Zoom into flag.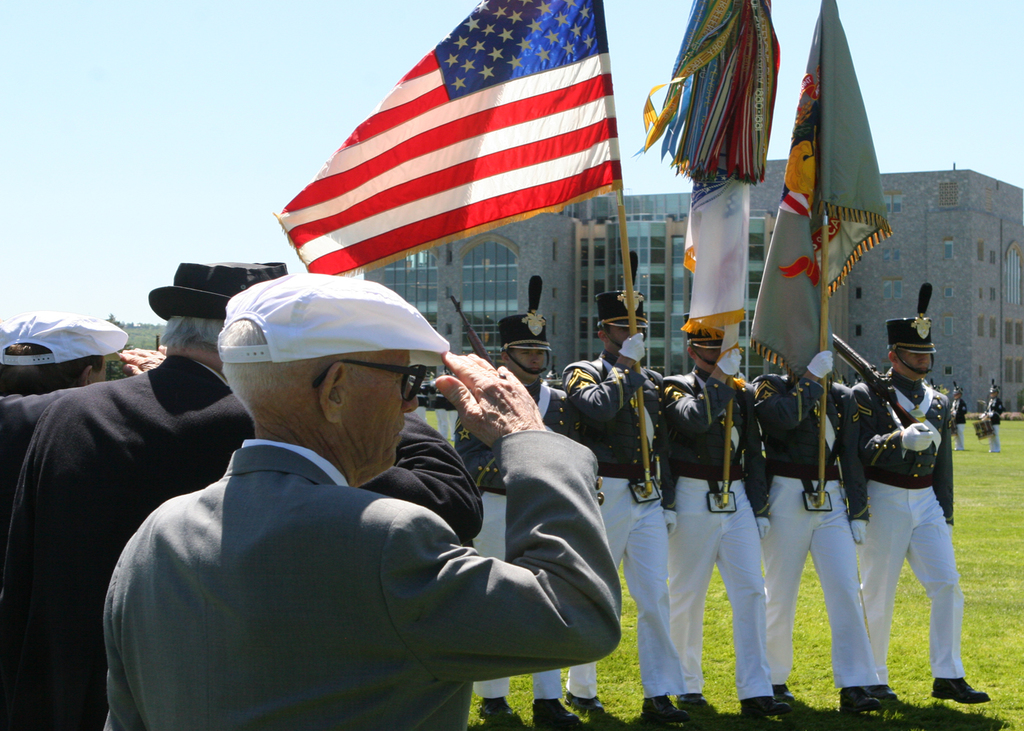
Zoom target: 749, 0, 890, 384.
